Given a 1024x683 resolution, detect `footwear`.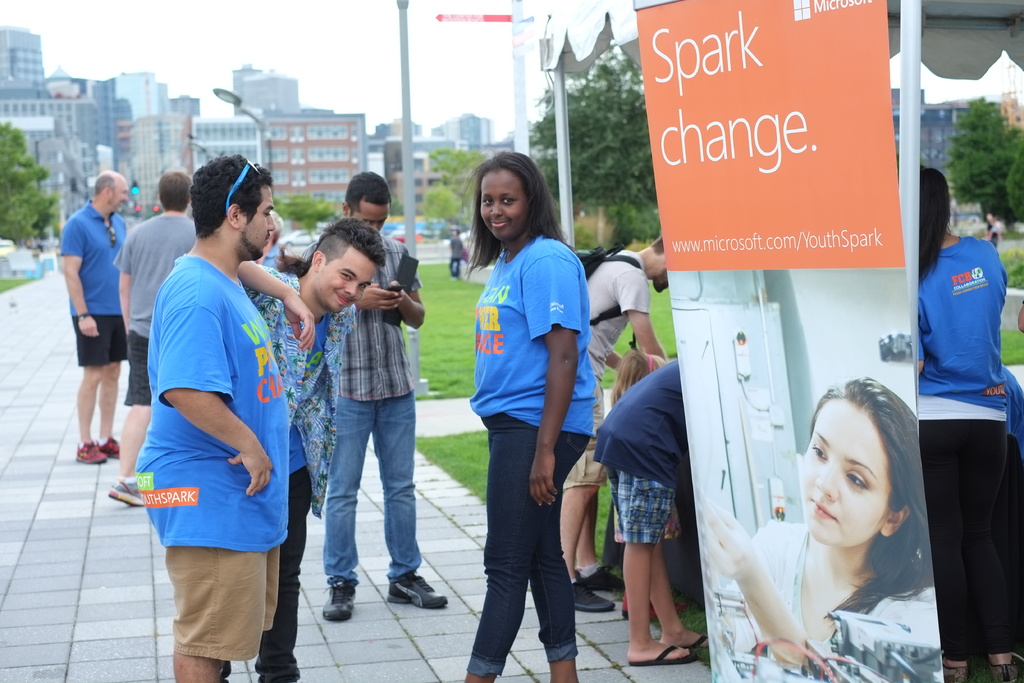
[left=573, top=577, right=615, bottom=611].
